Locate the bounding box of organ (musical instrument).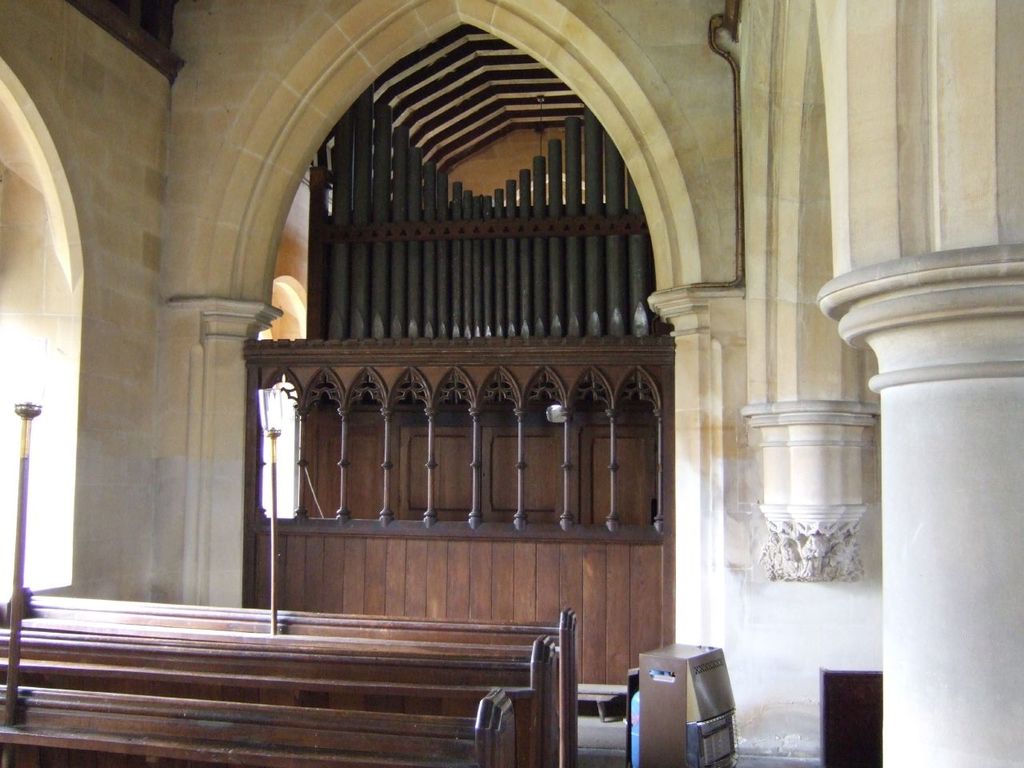
Bounding box: box(243, 75, 676, 511).
